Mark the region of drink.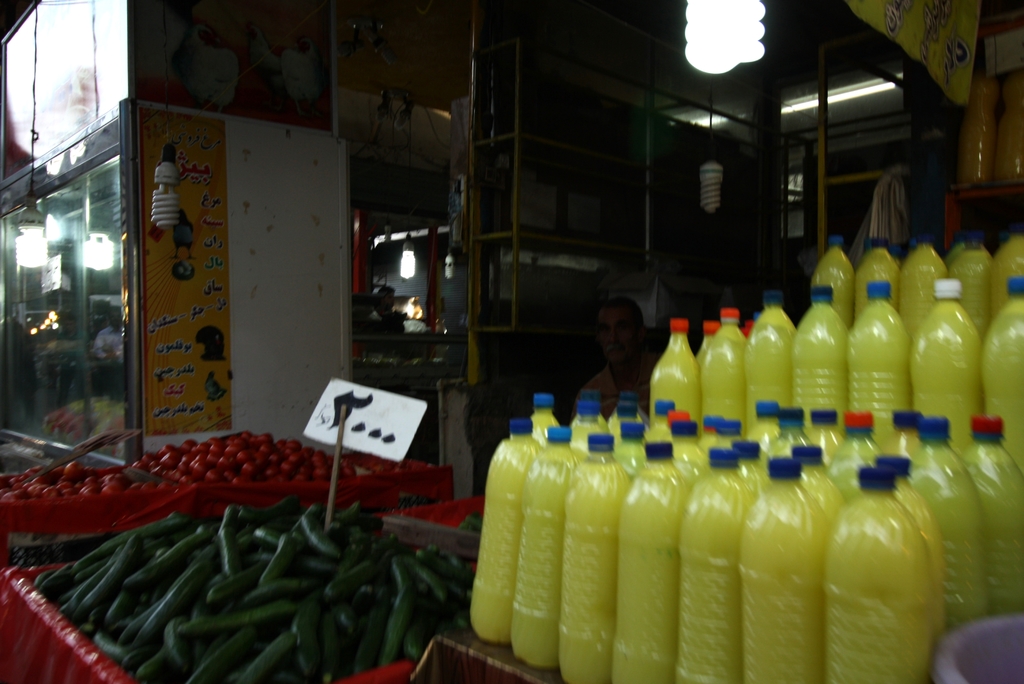
Region: bbox(468, 422, 541, 640).
